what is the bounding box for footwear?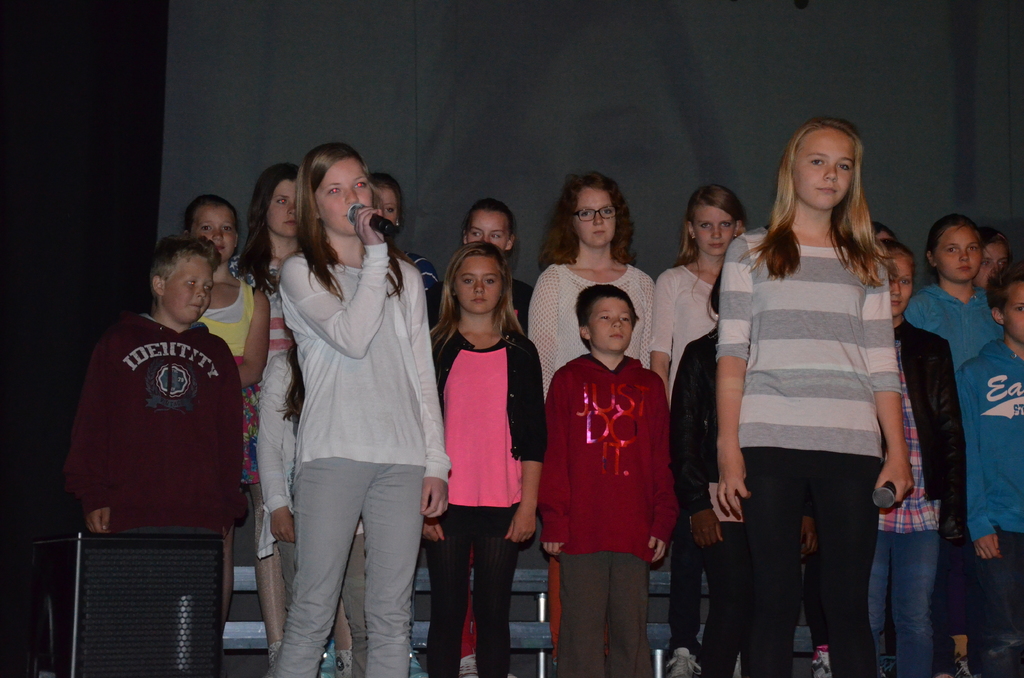
461/652/479/677.
